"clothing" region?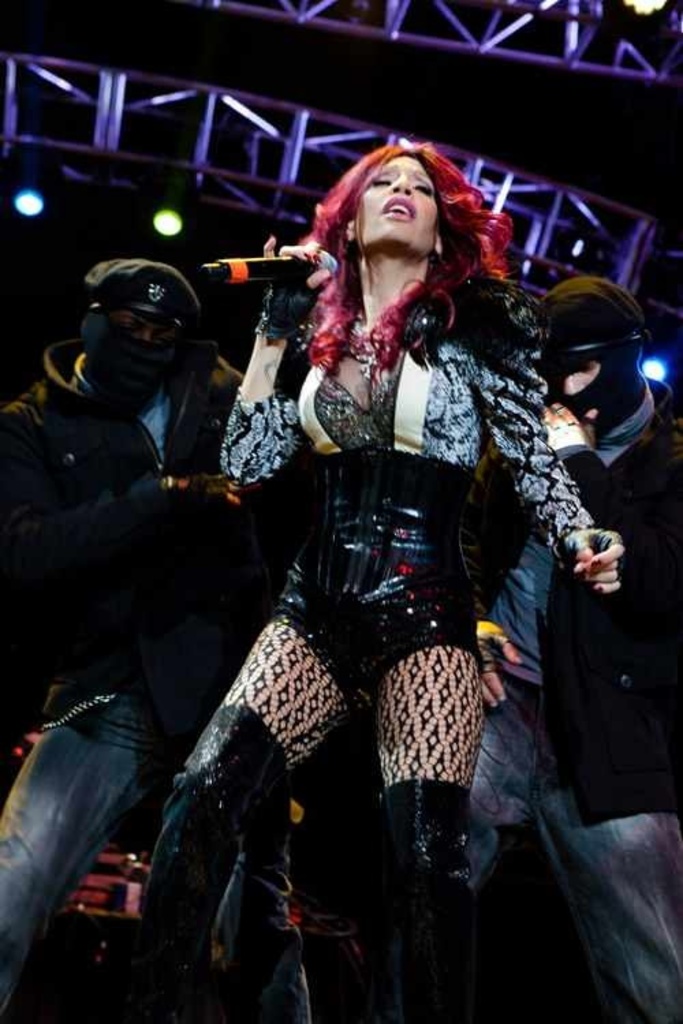
(0,337,311,1023)
